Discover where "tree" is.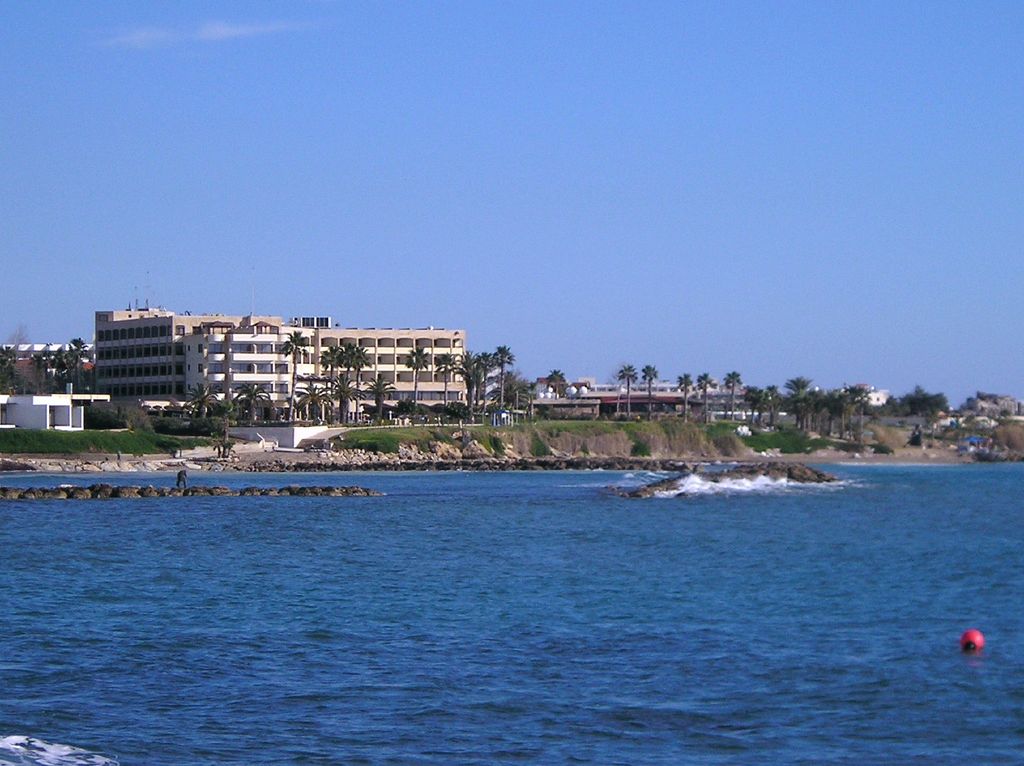
Discovered at {"x1": 408, "y1": 343, "x2": 428, "y2": 411}.
